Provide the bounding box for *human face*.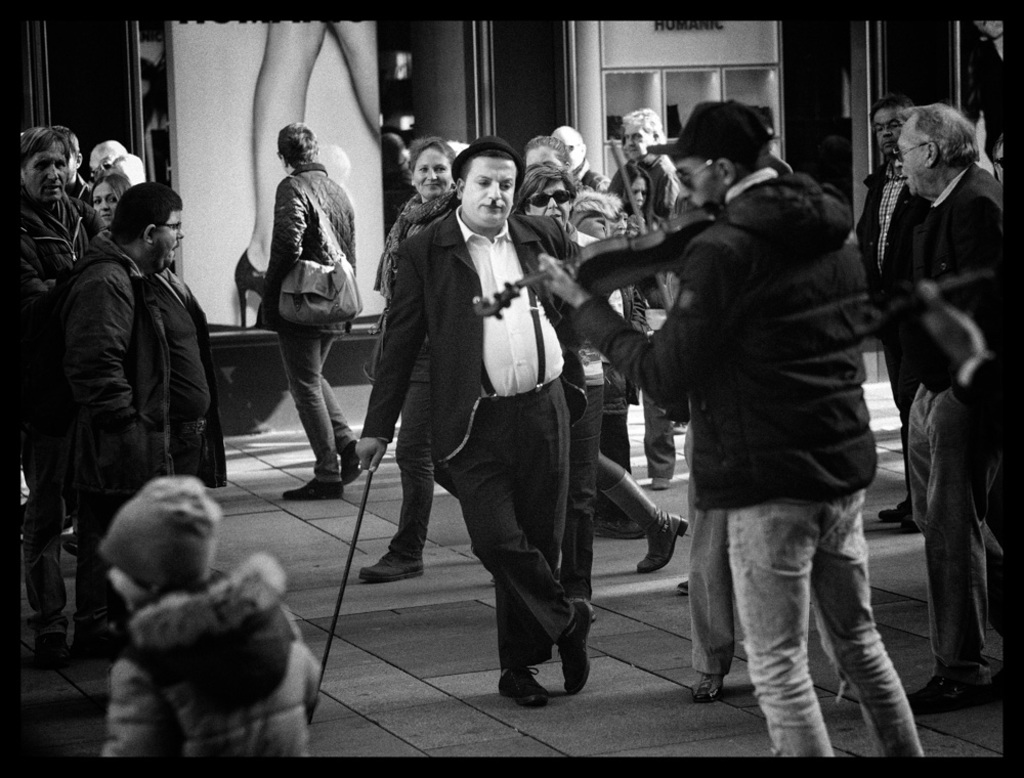
<region>628, 175, 648, 204</region>.
